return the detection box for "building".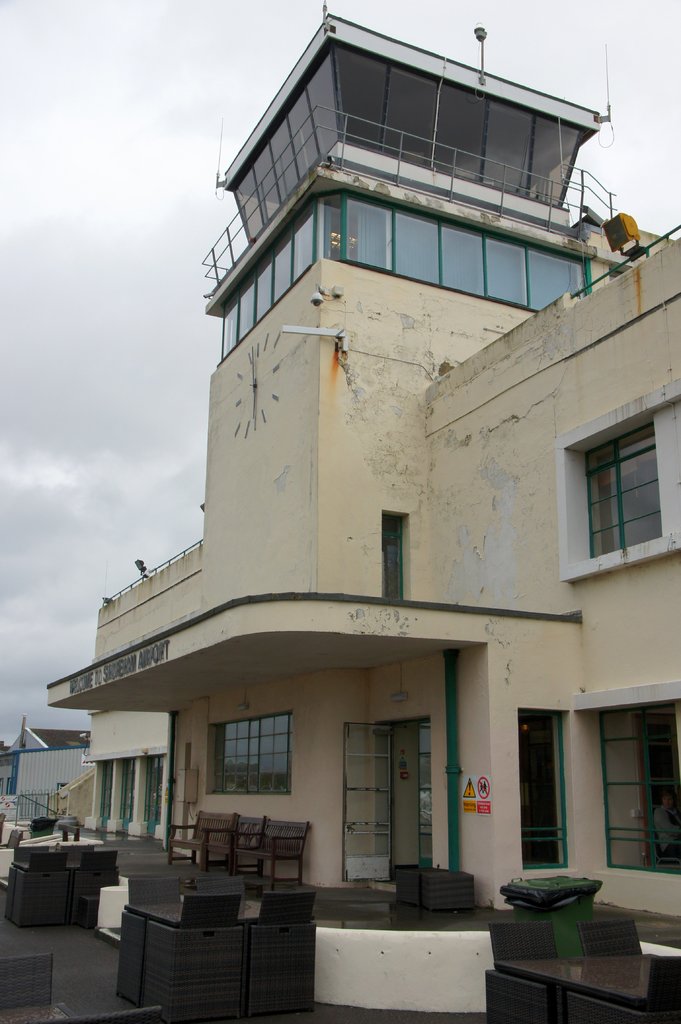
[left=4, top=721, right=95, bottom=792].
